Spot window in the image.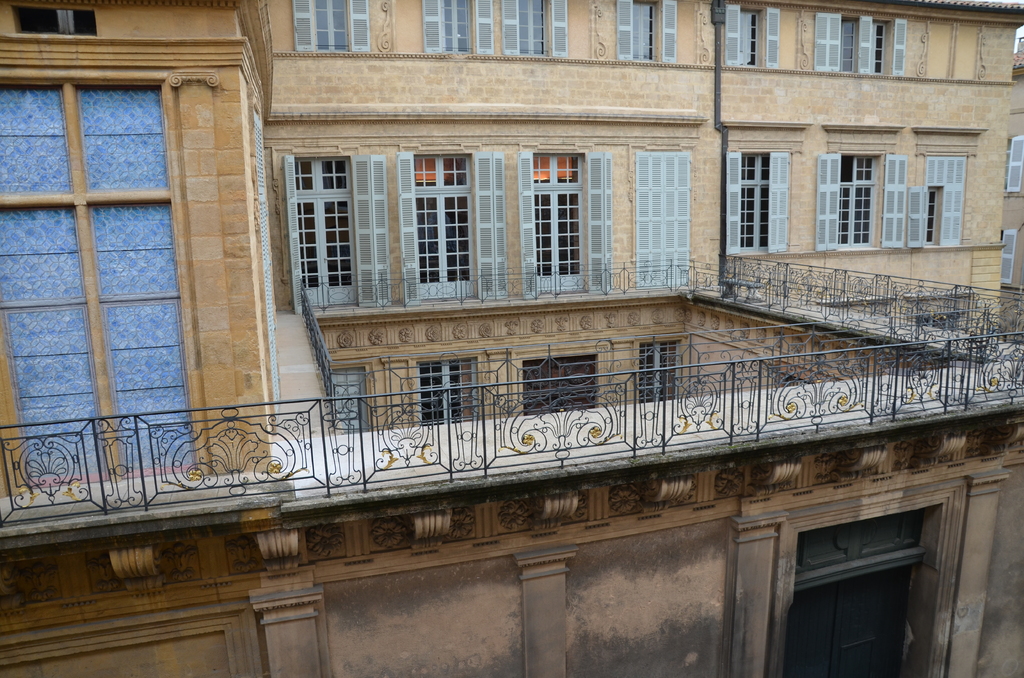
window found at BBox(999, 225, 1023, 293).
